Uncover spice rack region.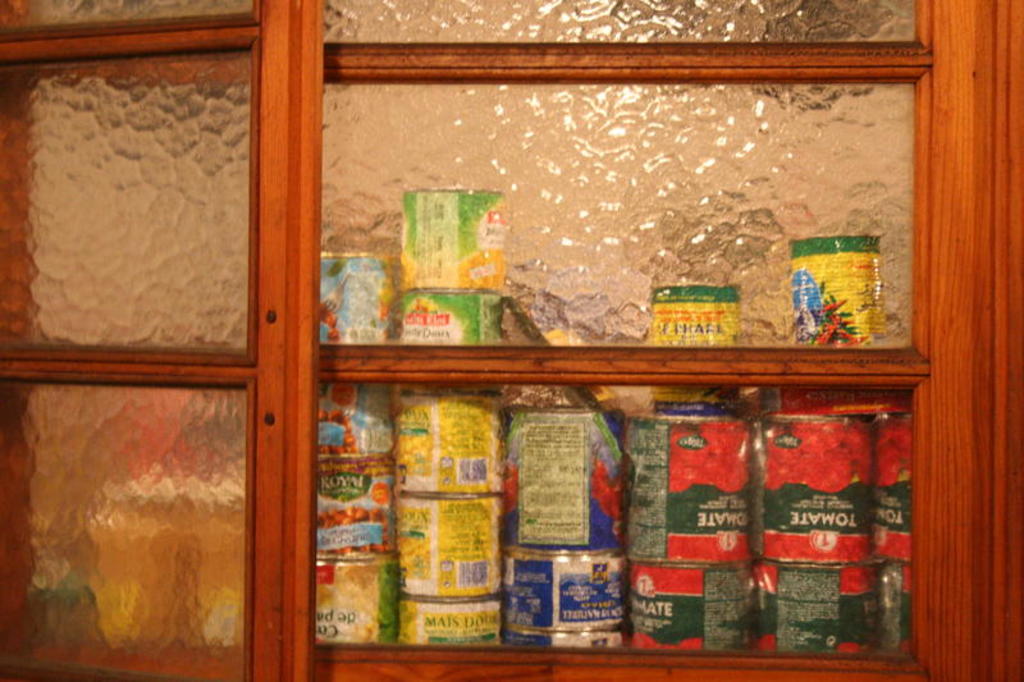
Uncovered: [303,384,924,656].
